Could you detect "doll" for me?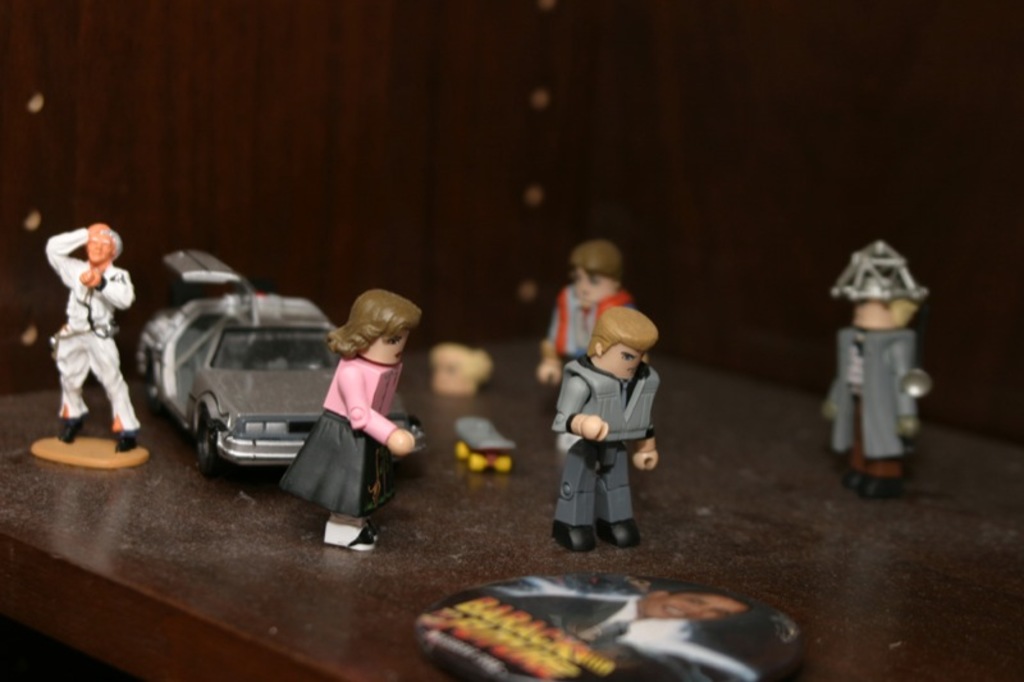
Detection result: bbox=[45, 230, 134, 445].
